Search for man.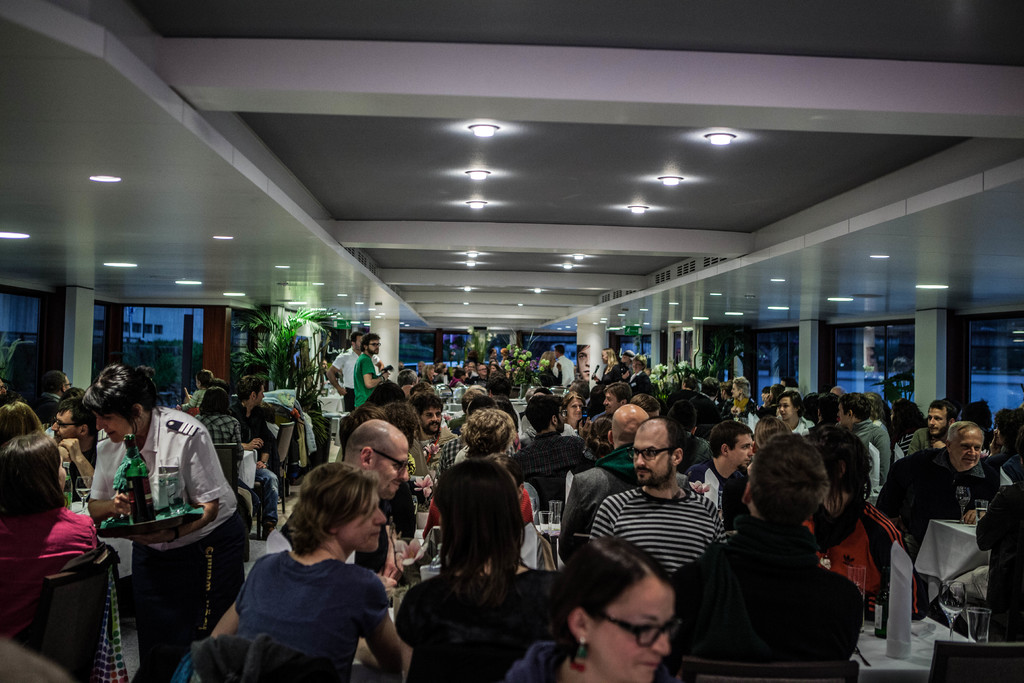
Found at rect(507, 397, 596, 520).
